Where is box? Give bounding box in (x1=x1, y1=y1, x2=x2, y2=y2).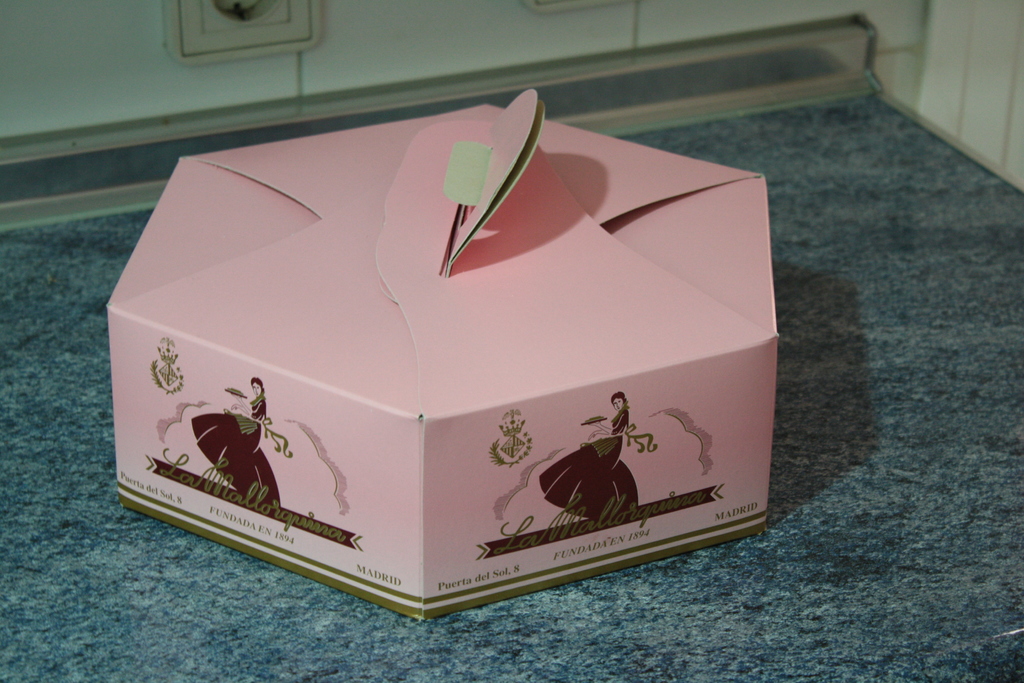
(x1=103, y1=128, x2=735, y2=580).
